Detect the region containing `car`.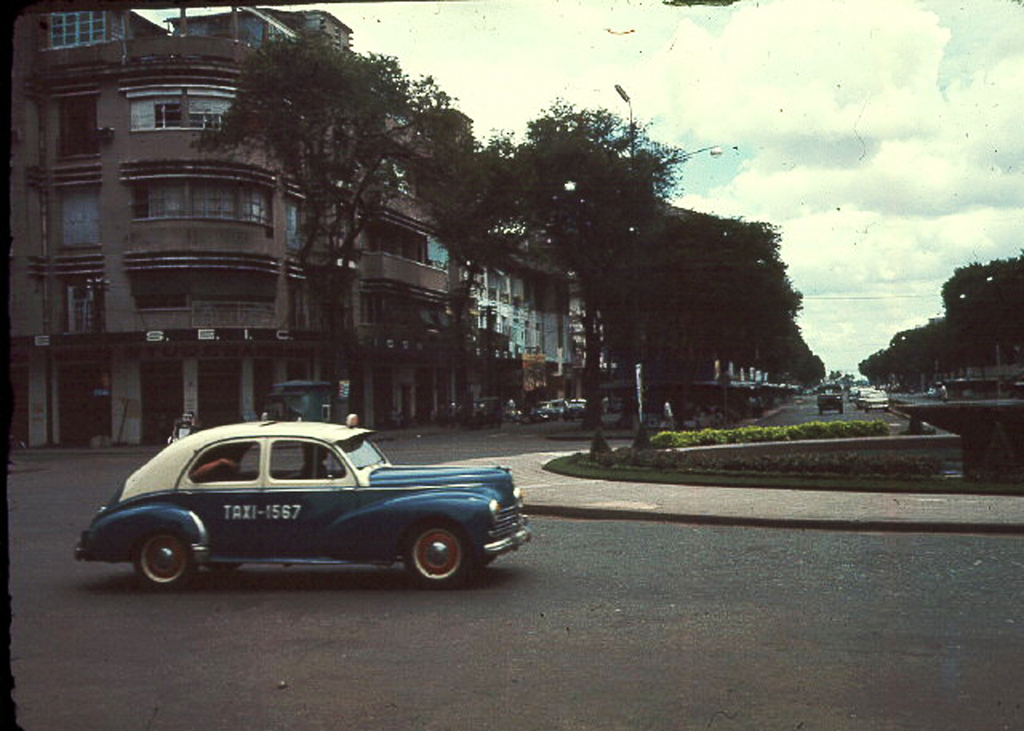
Rect(71, 418, 531, 588).
